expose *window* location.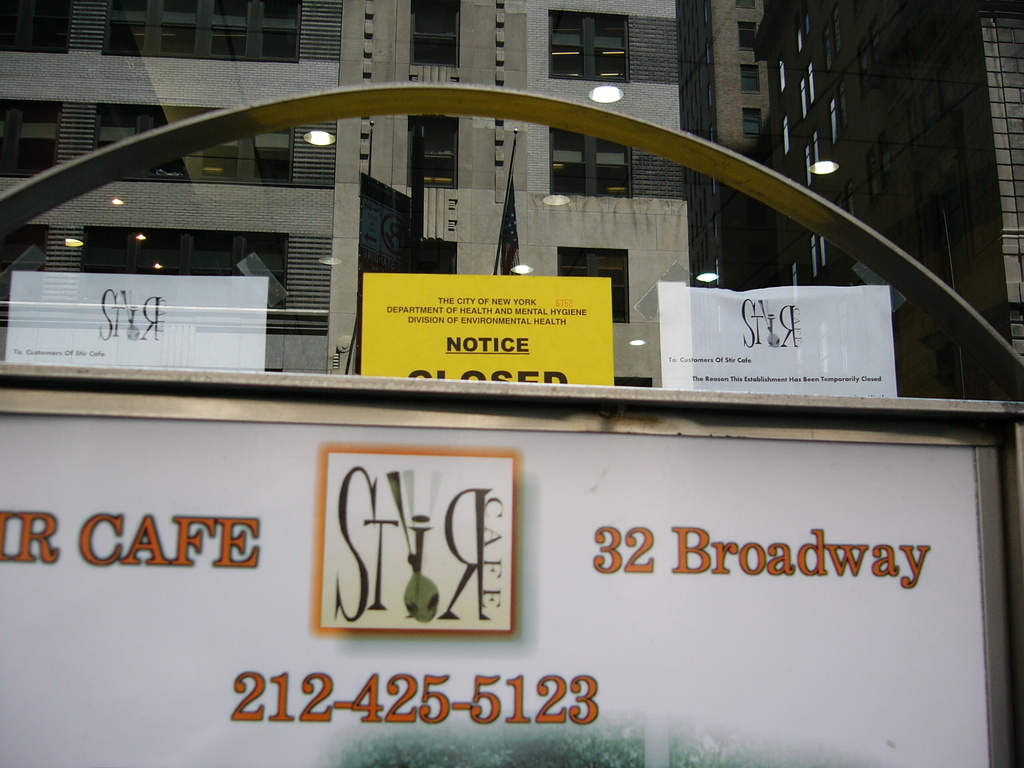
Exposed at locate(1, 0, 76, 53).
